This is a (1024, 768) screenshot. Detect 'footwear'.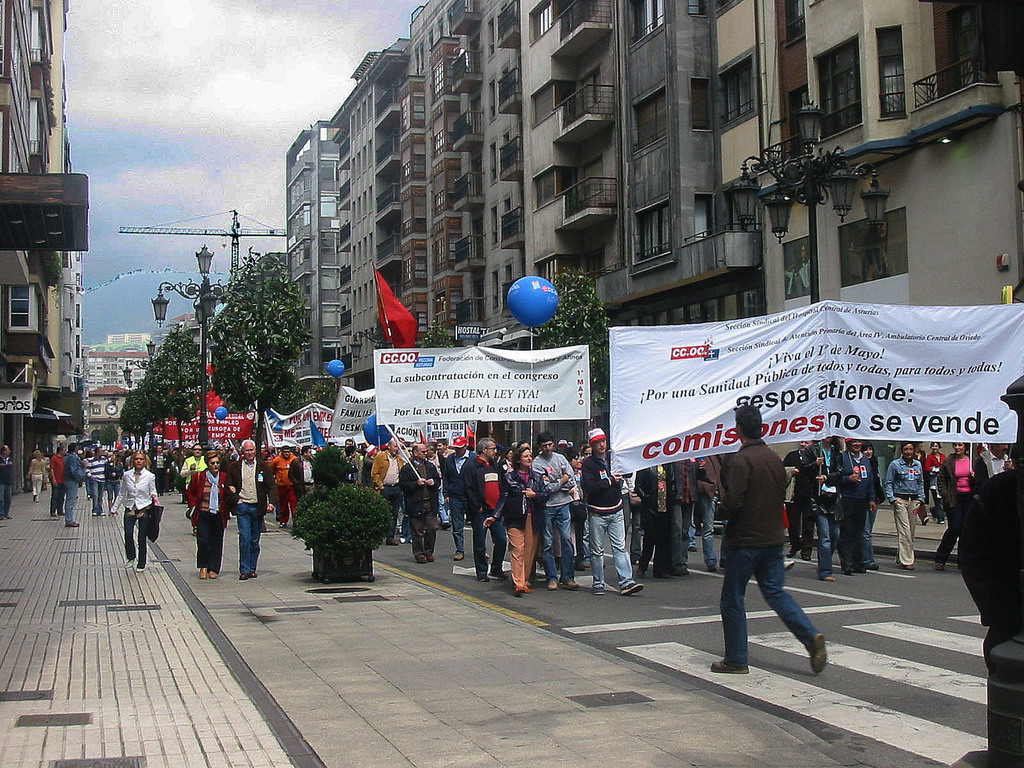
[238, 570, 244, 582].
